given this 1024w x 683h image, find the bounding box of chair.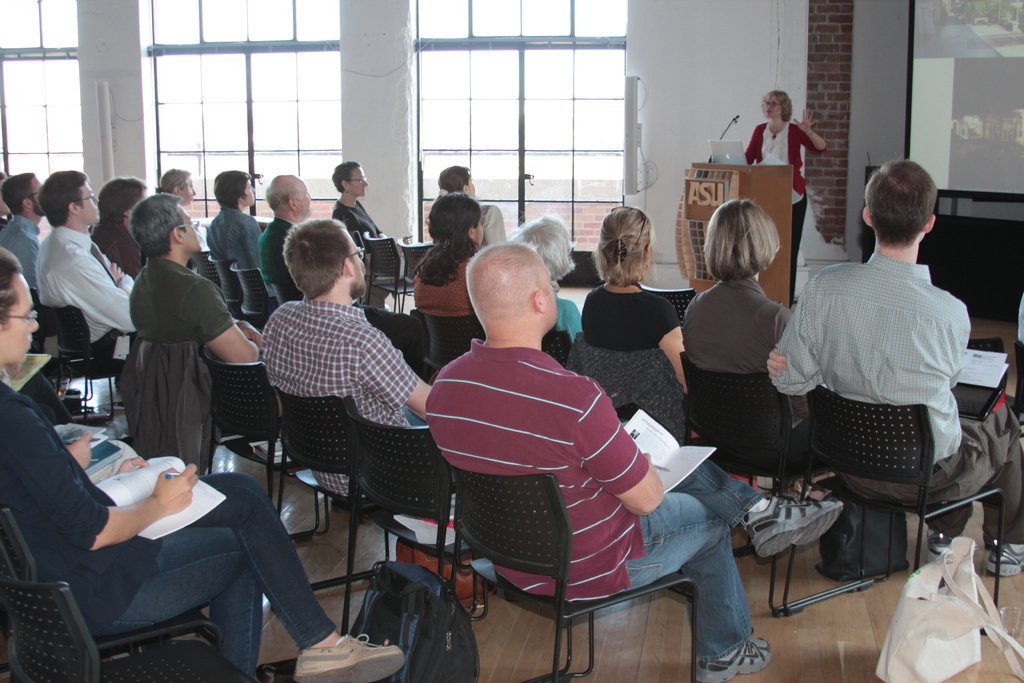
detection(194, 248, 218, 284).
